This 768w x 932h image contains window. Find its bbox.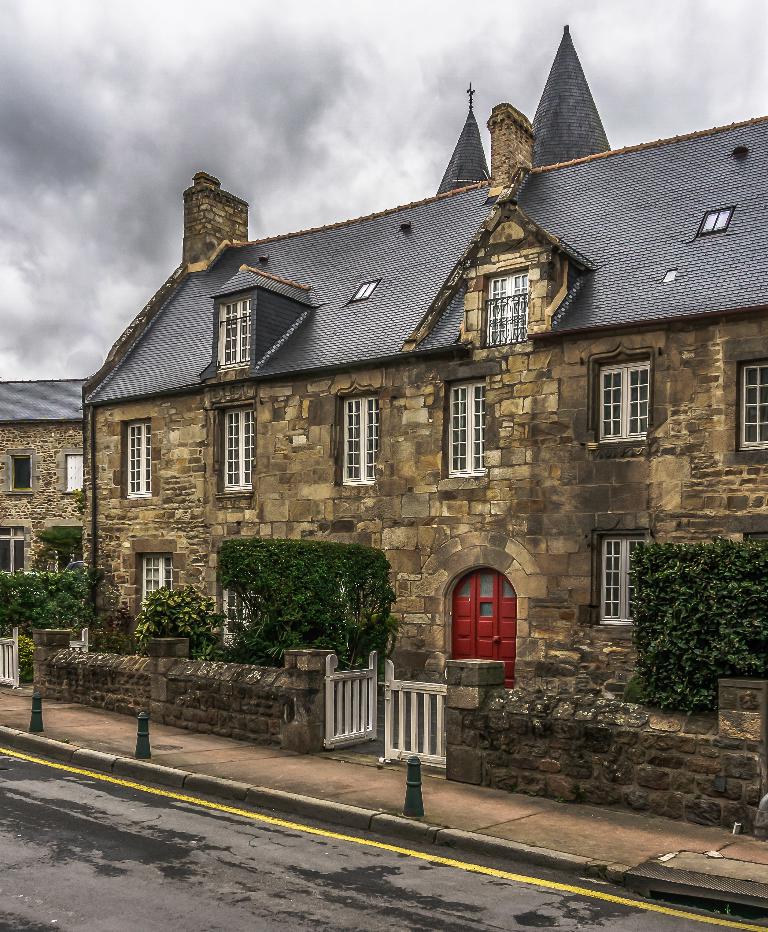
bbox=(485, 277, 527, 344).
